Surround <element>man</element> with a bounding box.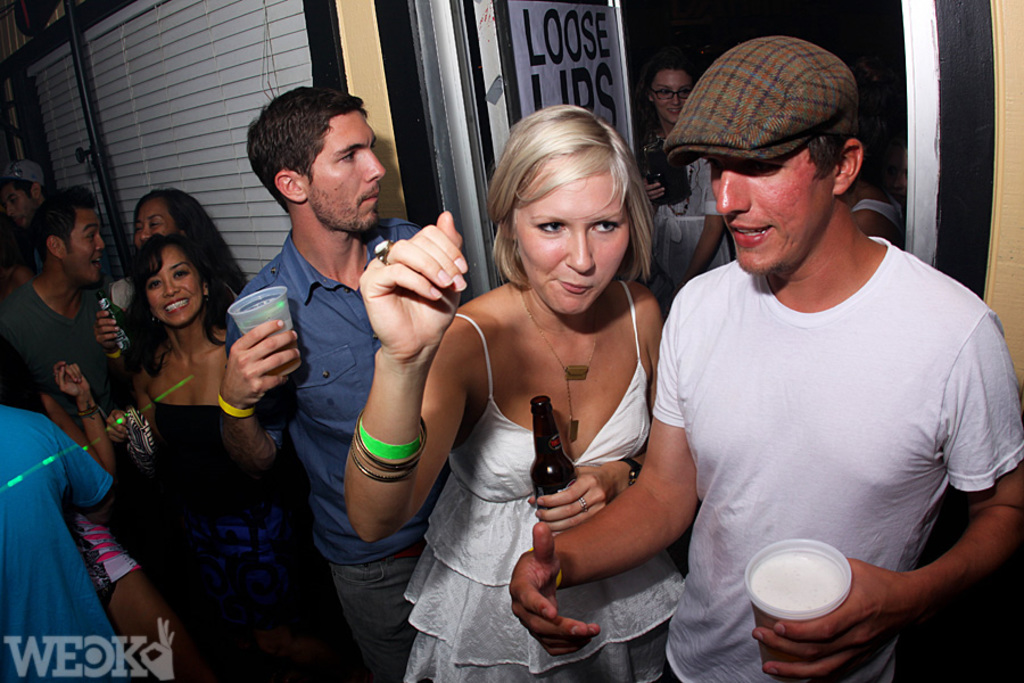
locate(504, 24, 1023, 682).
